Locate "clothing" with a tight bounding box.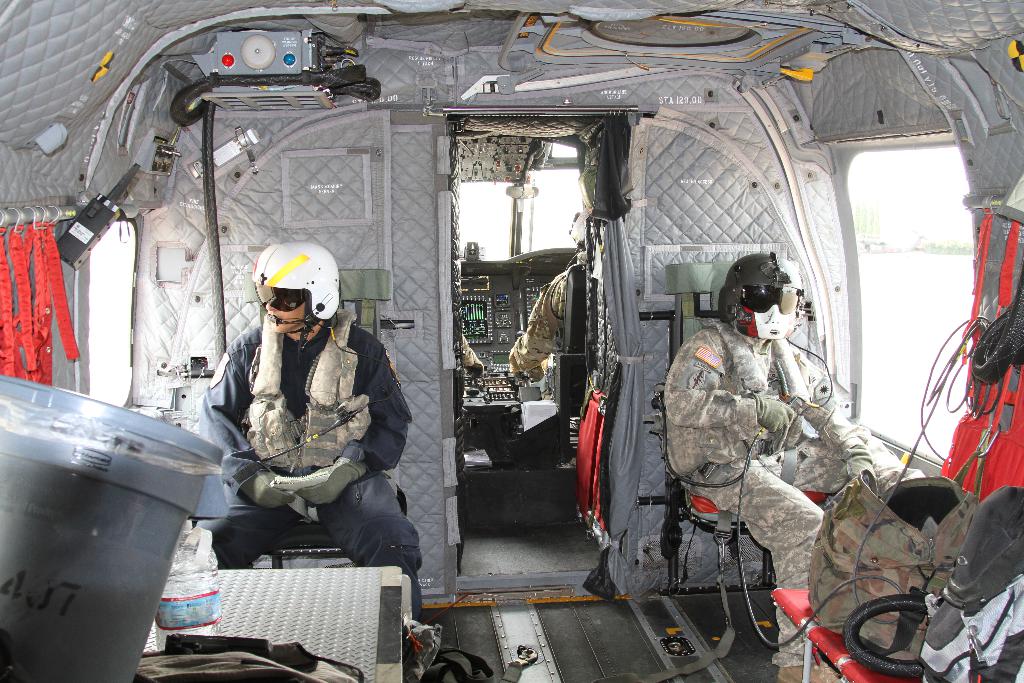
[663, 317, 919, 670].
